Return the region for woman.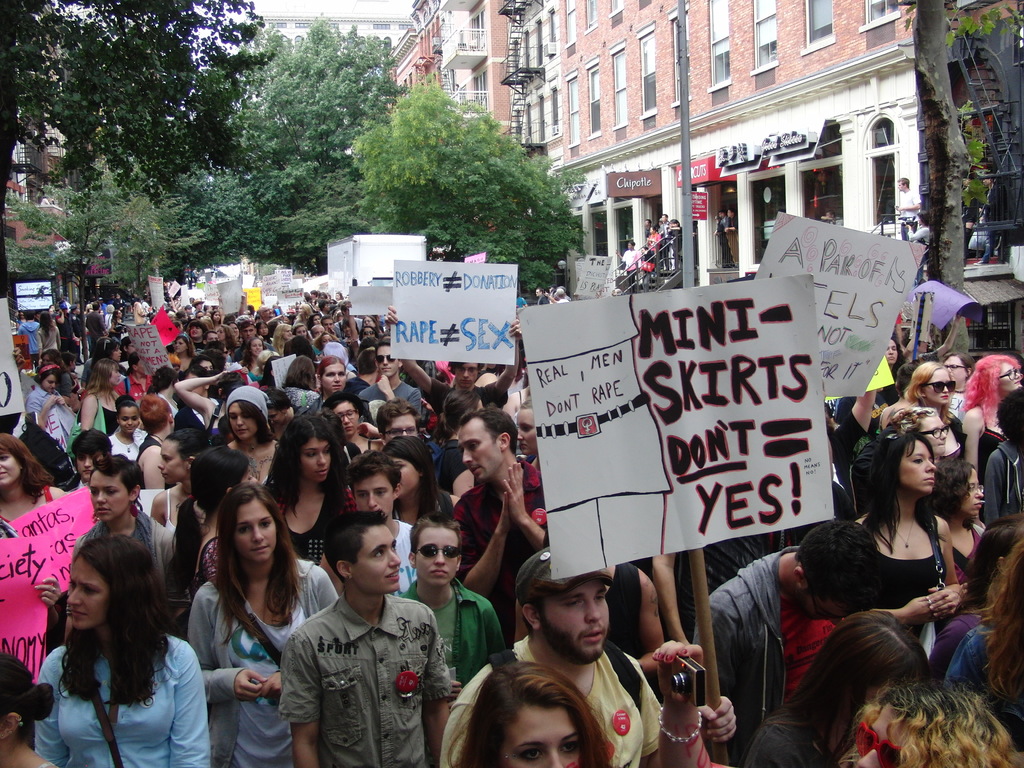
(84,355,138,428).
